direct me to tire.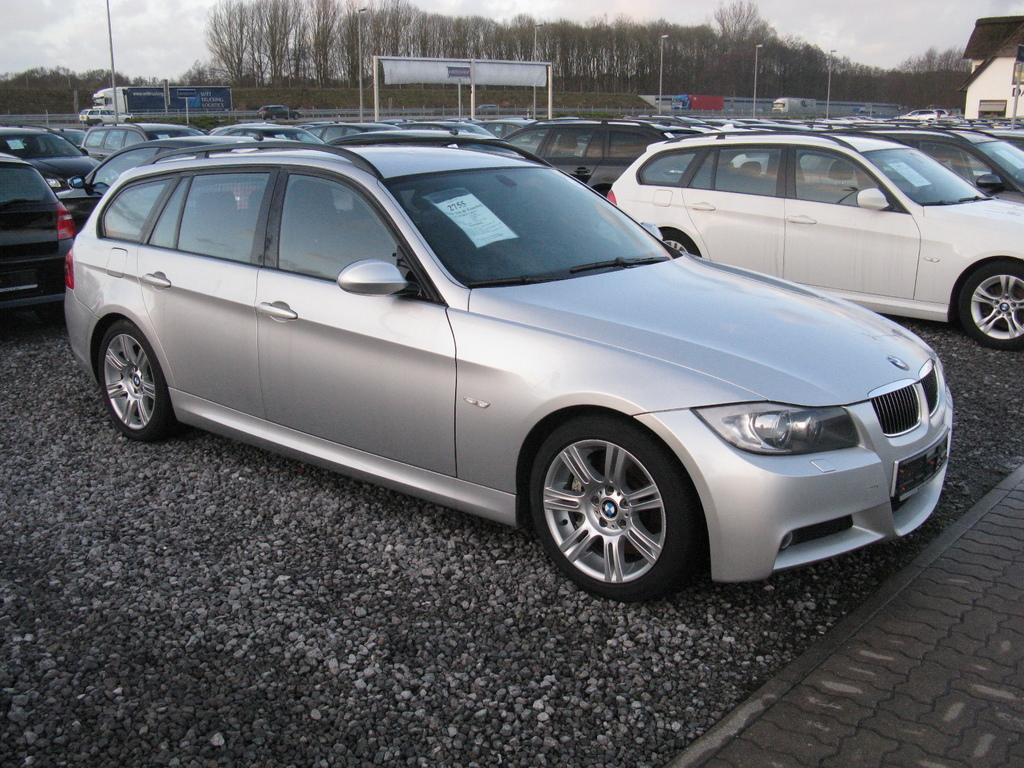
Direction: select_region(522, 412, 700, 605).
